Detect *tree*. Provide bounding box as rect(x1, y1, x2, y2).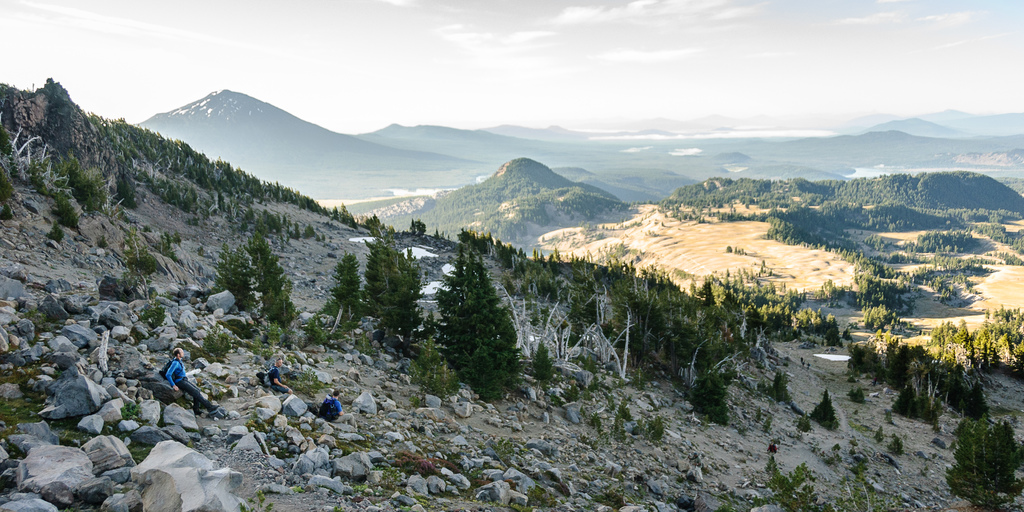
rect(361, 226, 419, 348).
